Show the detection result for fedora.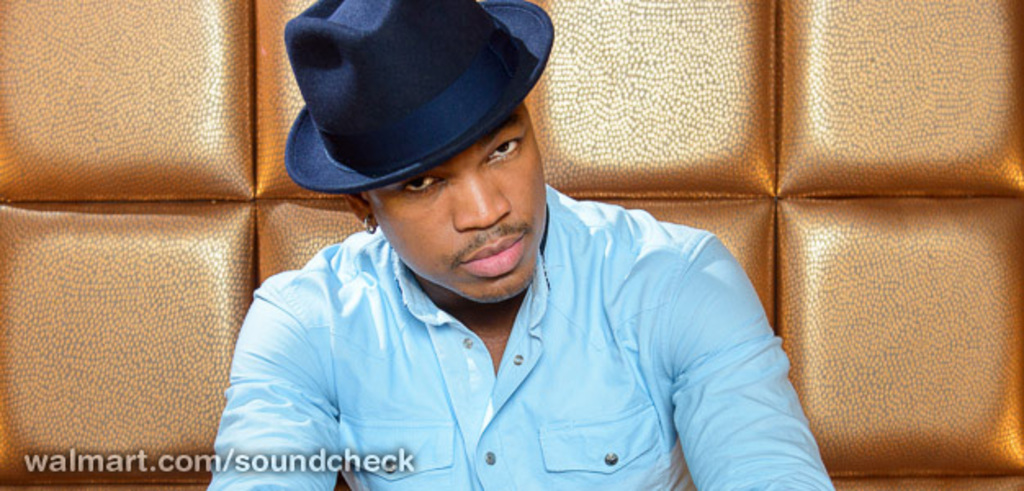
detection(285, 0, 553, 193).
